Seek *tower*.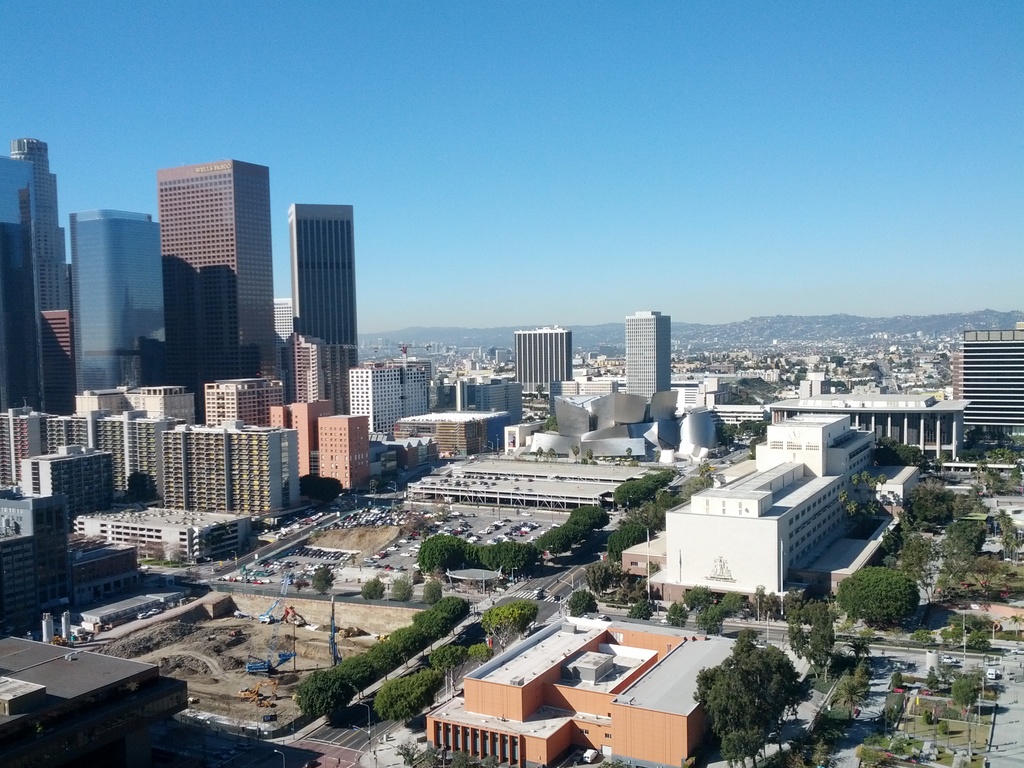
(74,212,173,397).
